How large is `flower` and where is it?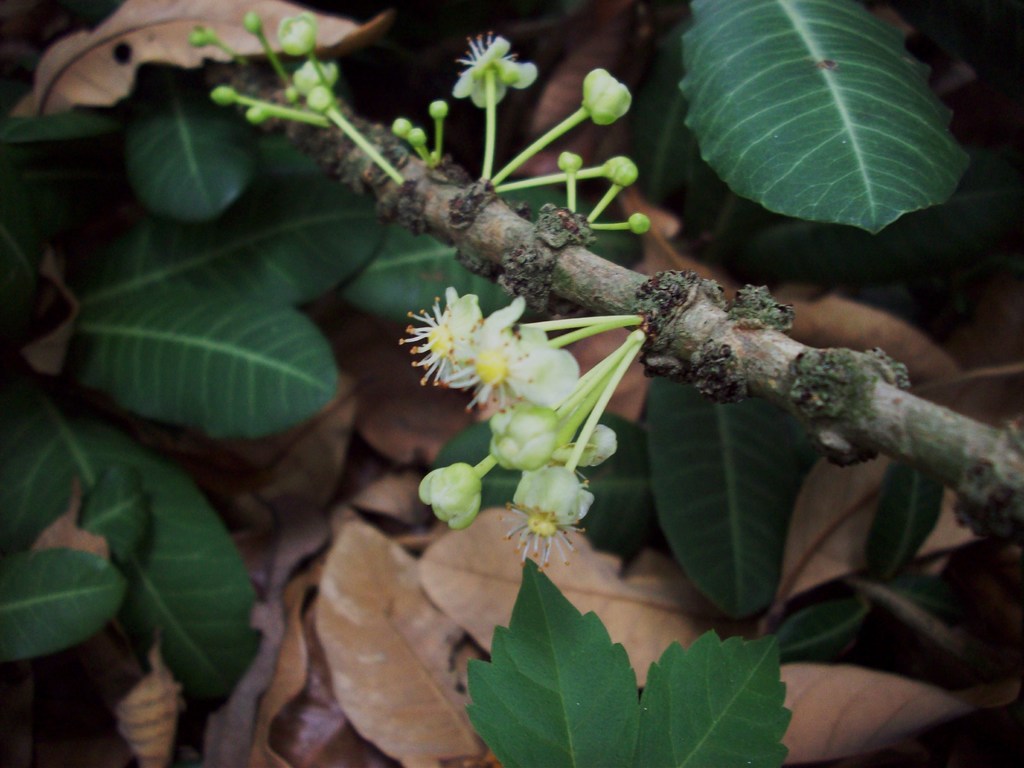
Bounding box: bbox=(493, 467, 592, 574).
